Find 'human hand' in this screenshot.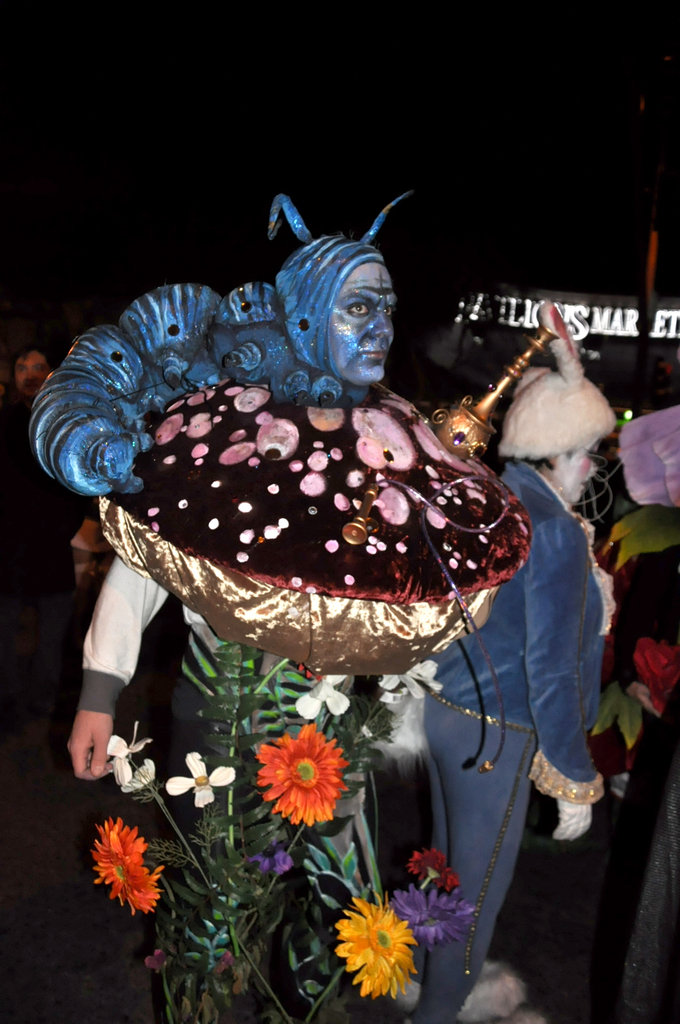
The bounding box for 'human hand' is 553/799/592/843.
